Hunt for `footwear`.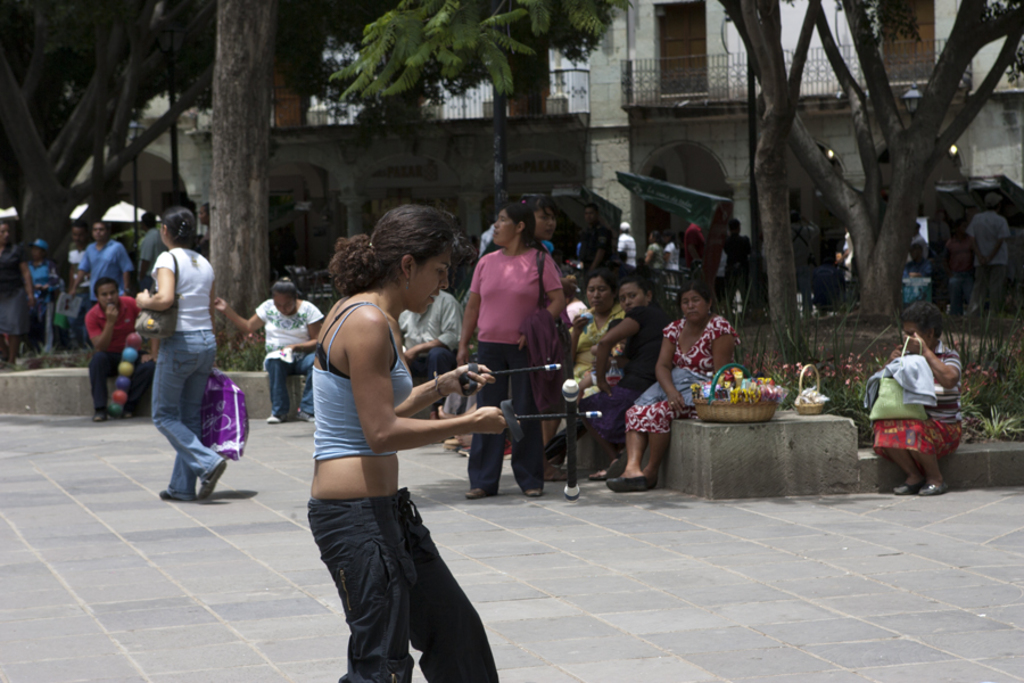
Hunted down at [157,489,173,502].
